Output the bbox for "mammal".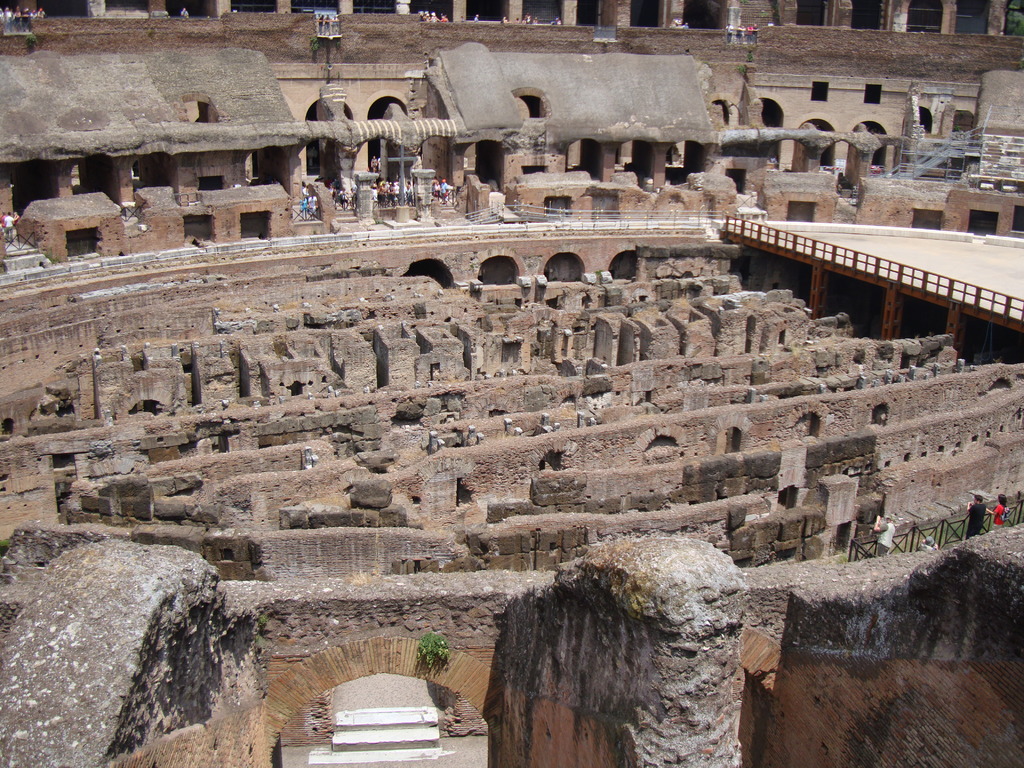
740/28/743/45.
